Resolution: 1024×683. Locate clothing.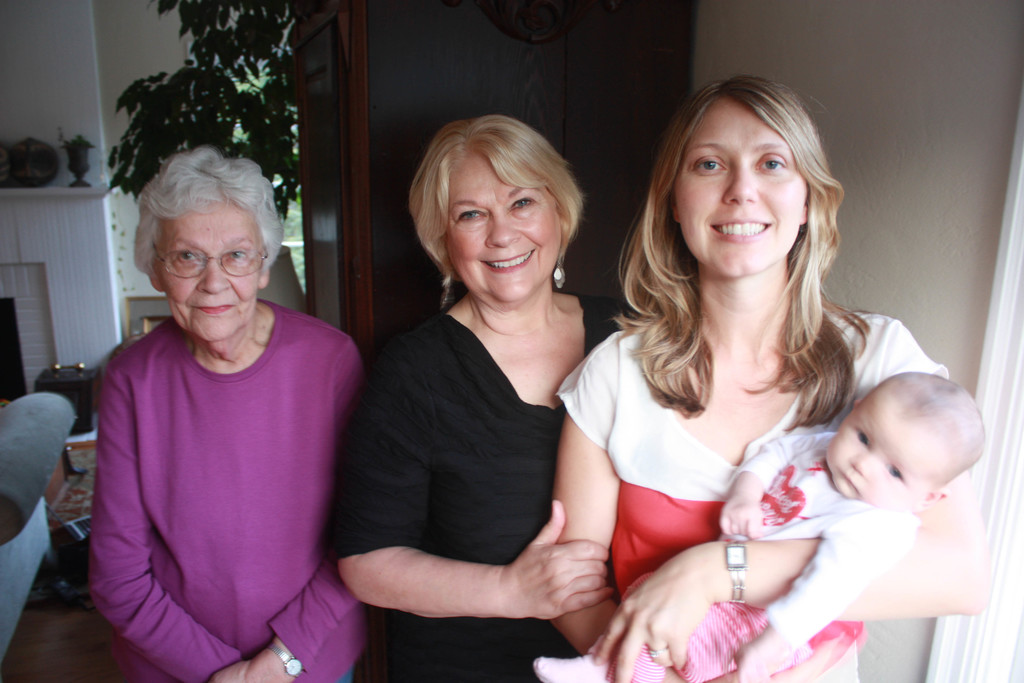
x1=544 y1=318 x2=943 y2=682.
